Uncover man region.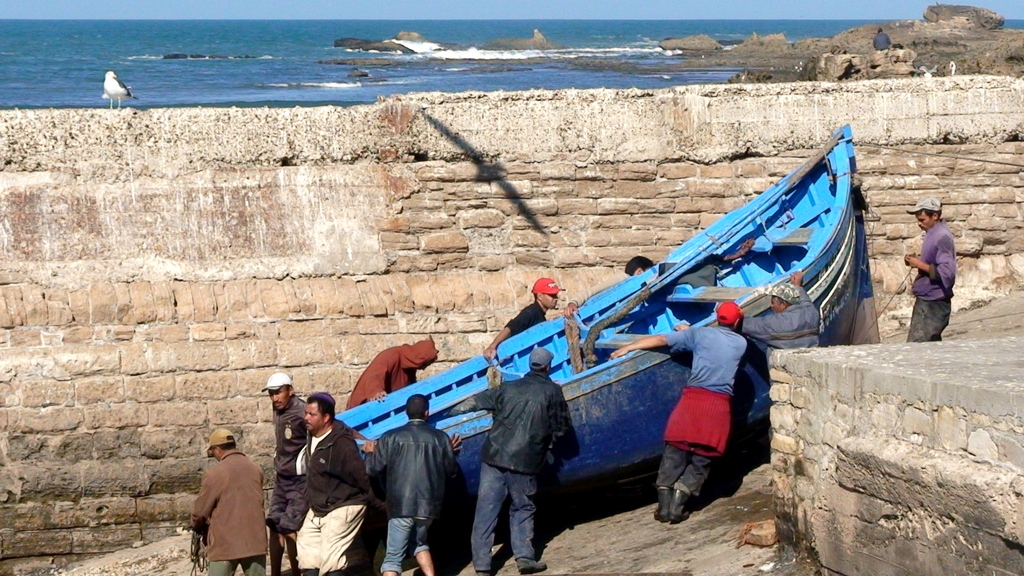
Uncovered: x1=177 y1=420 x2=269 y2=573.
